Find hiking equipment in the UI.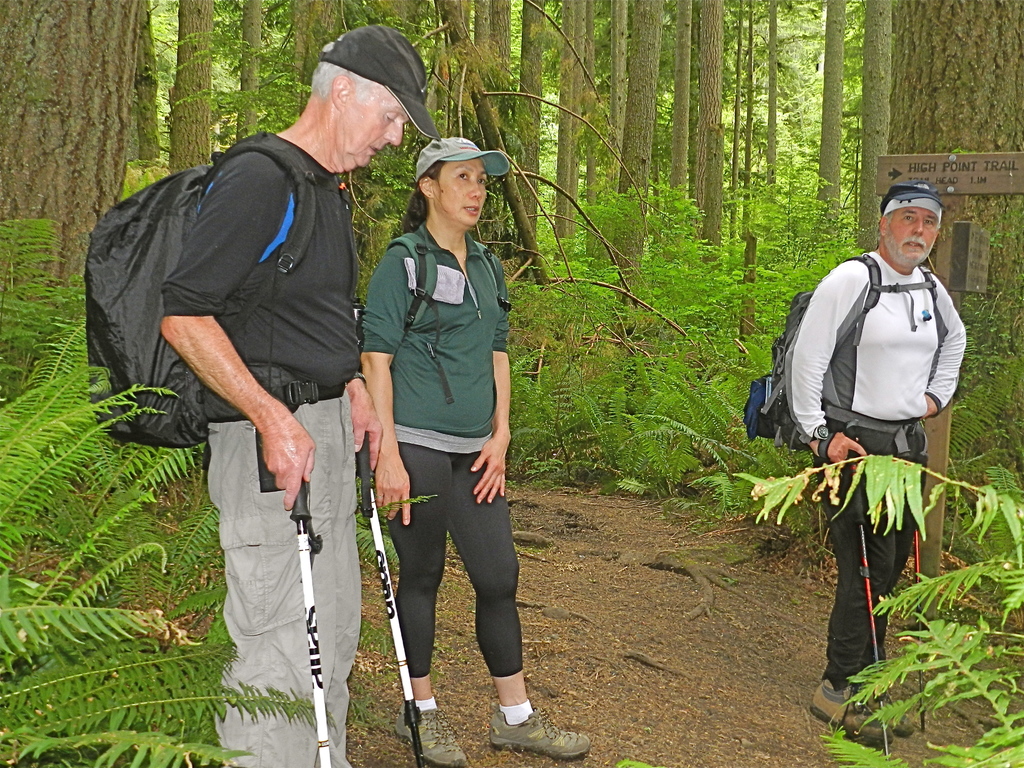
UI element at (903, 512, 924, 740).
